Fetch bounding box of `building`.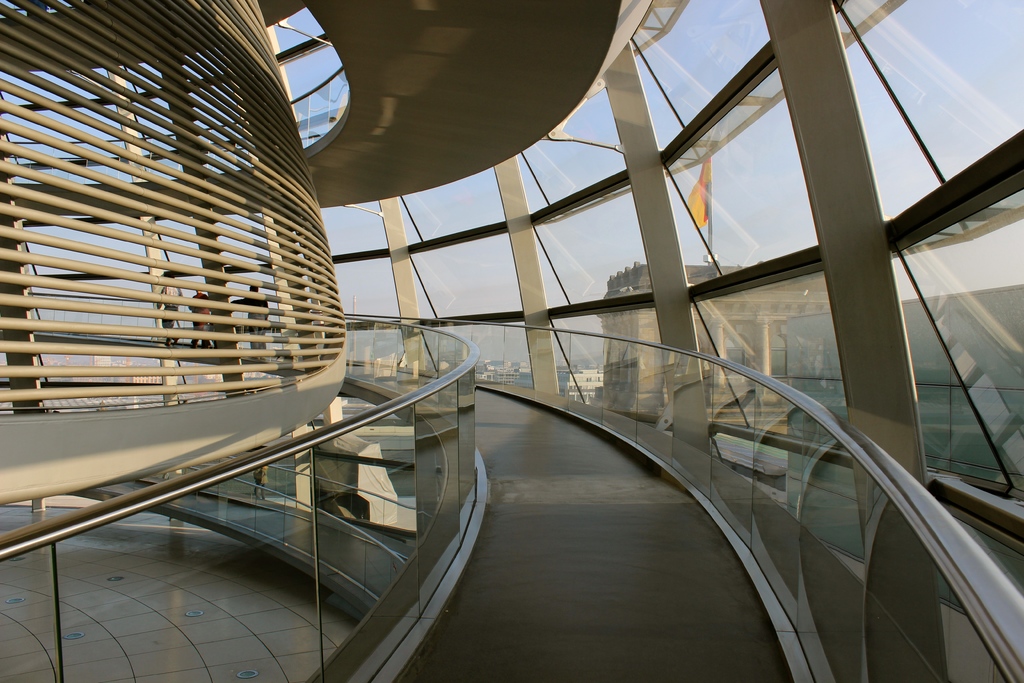
Bbox: x1=593 y1=260 x2=831 y2=429.
